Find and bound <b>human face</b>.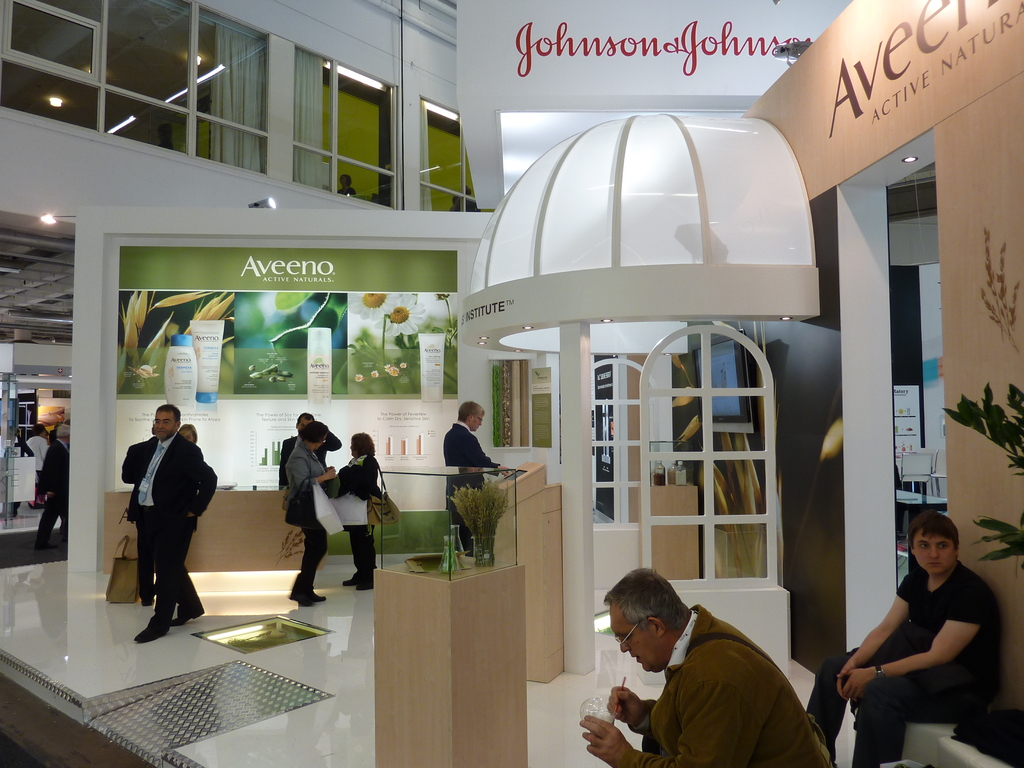
Bound: bbox=(912, 529, 955, 573).
